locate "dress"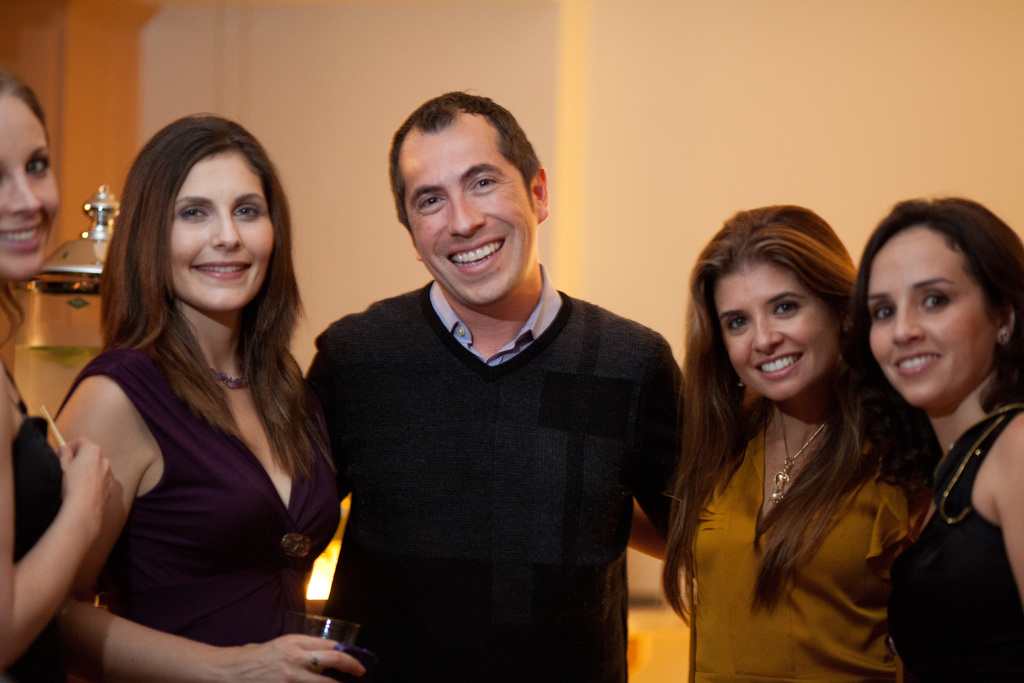
region(683, 414, 913, 682)
